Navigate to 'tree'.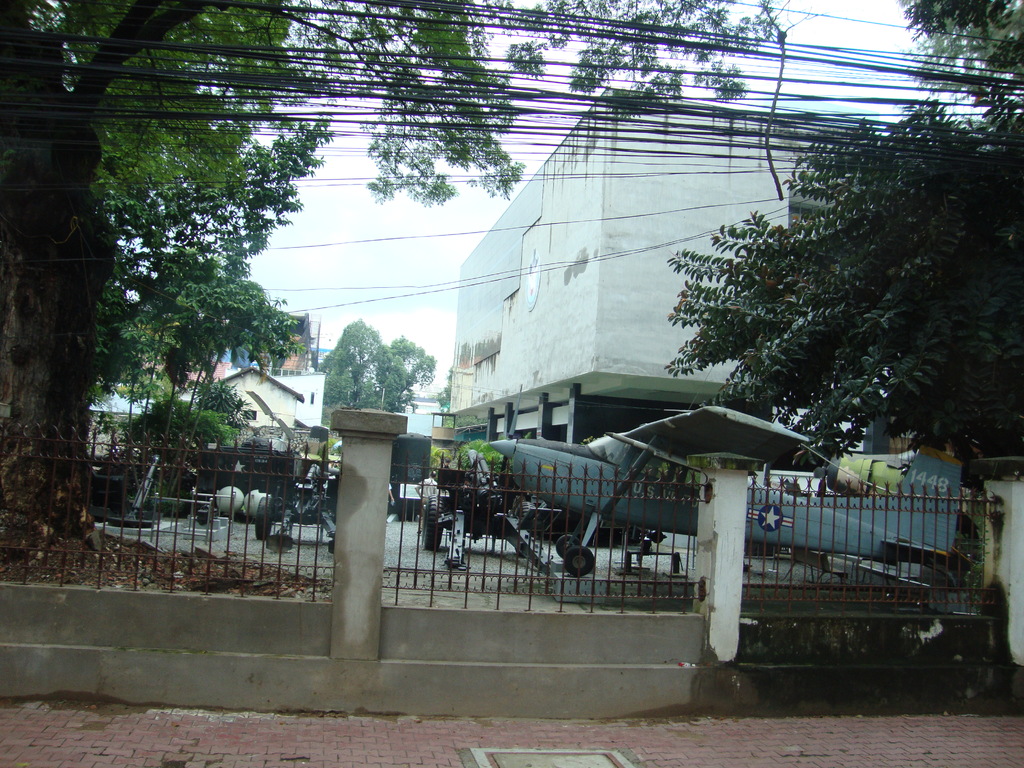
Navigation target: <box>109,254,296,525</box>.
